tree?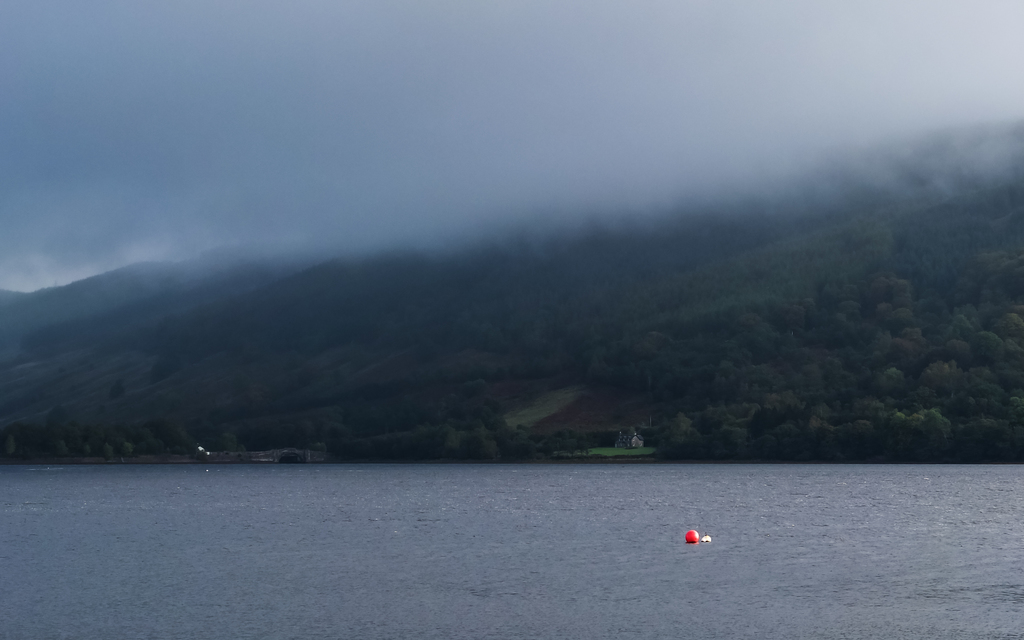
974/328/1002/363
